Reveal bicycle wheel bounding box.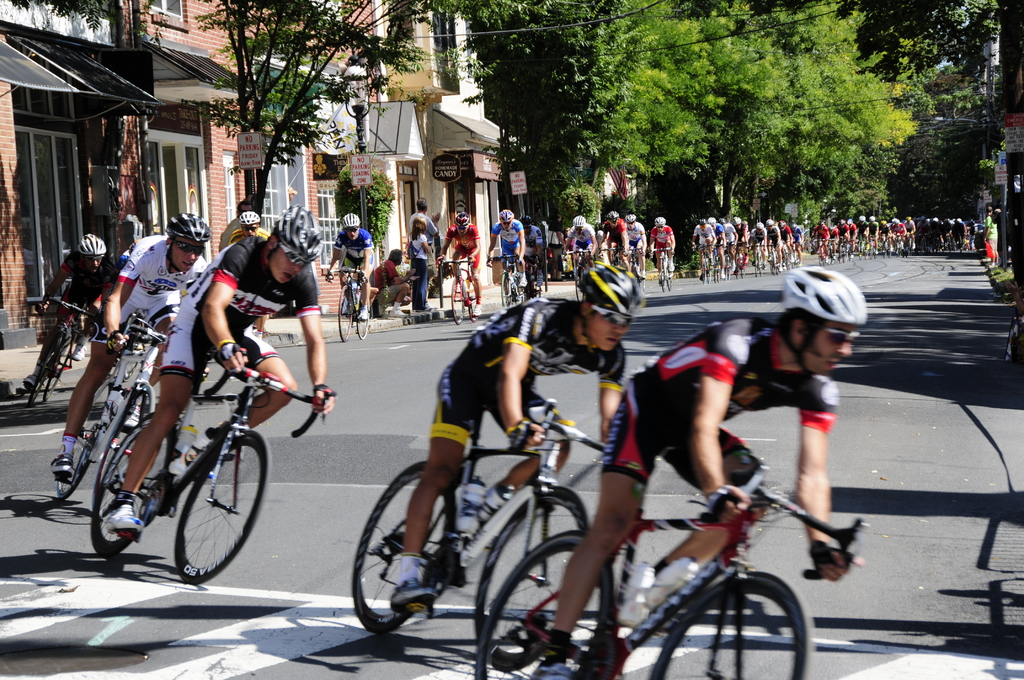
Revealed: l=92, t=409, r=168, b=555.
